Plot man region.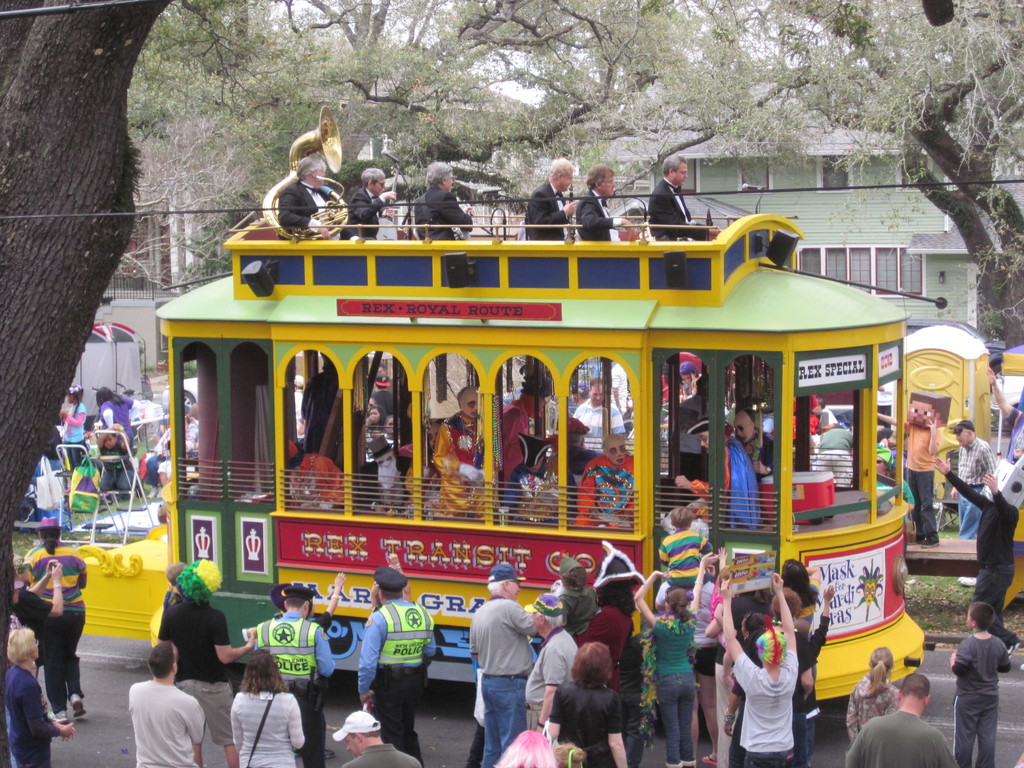
Plotted at {"x1": 408, "y1": 157, "x2": 474, "y2": 241}.
